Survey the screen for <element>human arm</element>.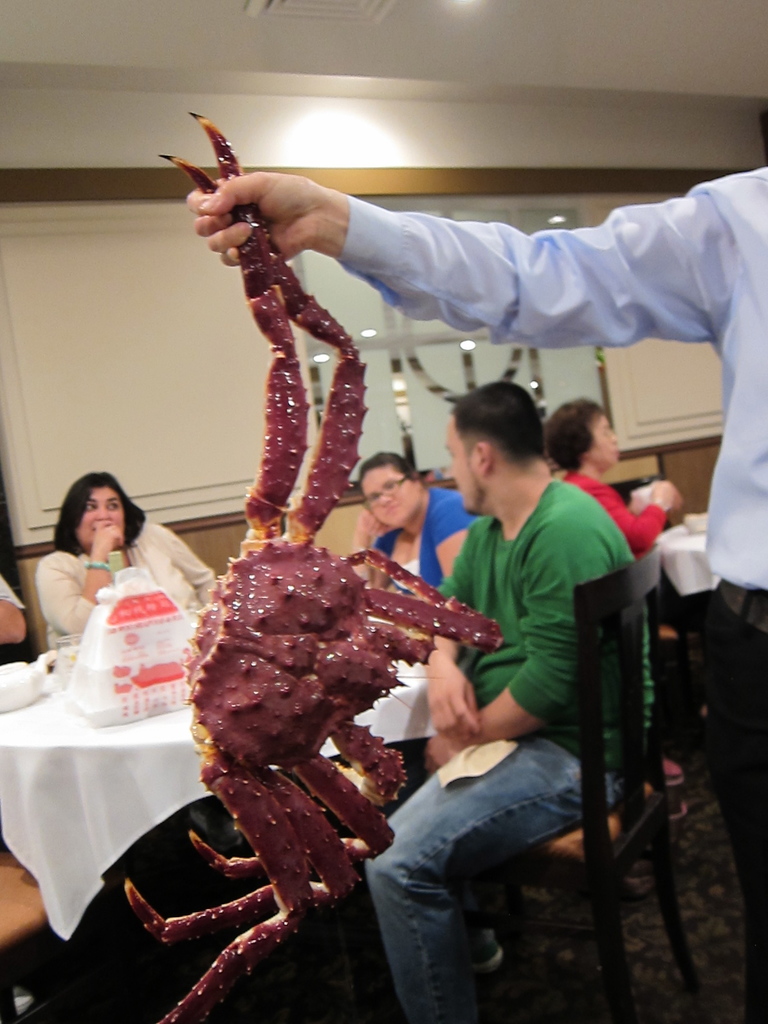
Survey found: detection(415, 515, 590, 774).
